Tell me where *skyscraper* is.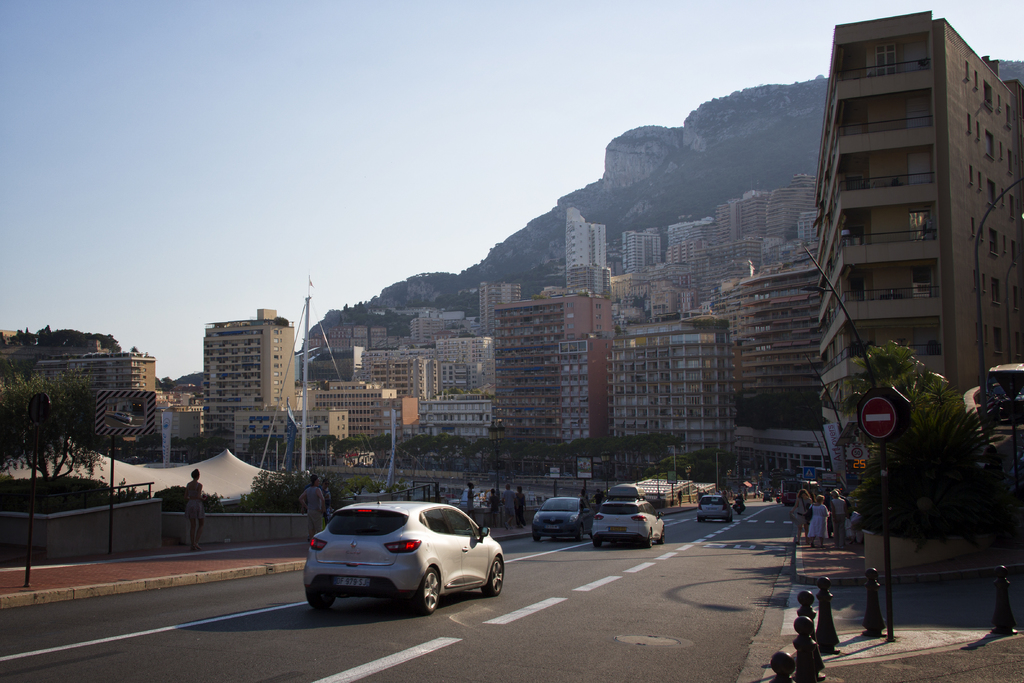
*skyscraper* is at 564/210/614/309.
